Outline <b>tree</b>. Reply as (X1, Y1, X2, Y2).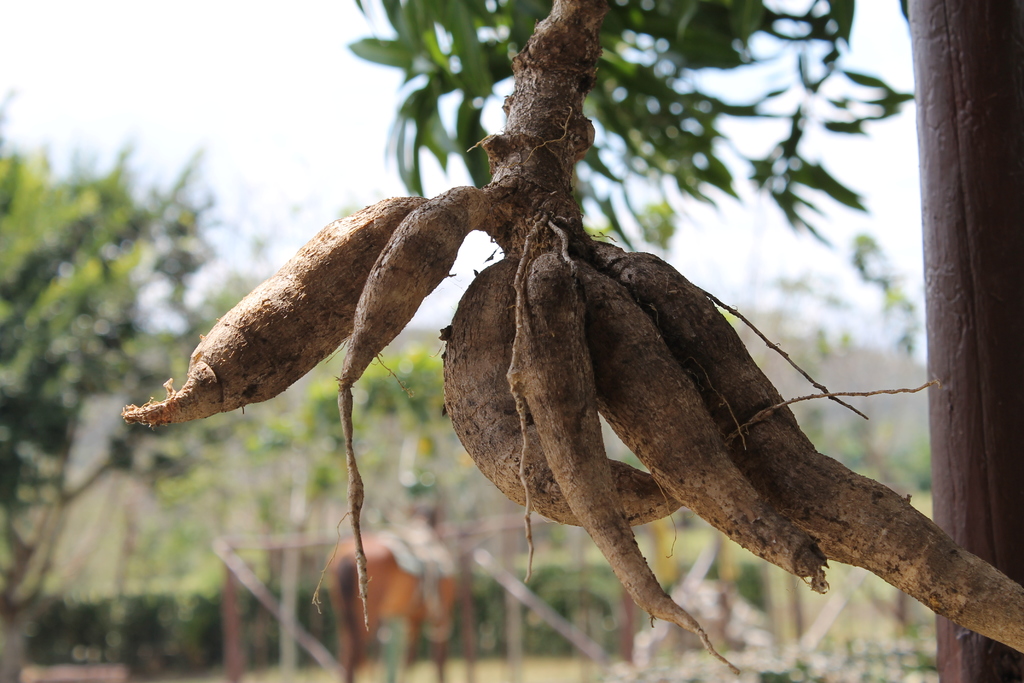
(1, 68, 227, 661).
